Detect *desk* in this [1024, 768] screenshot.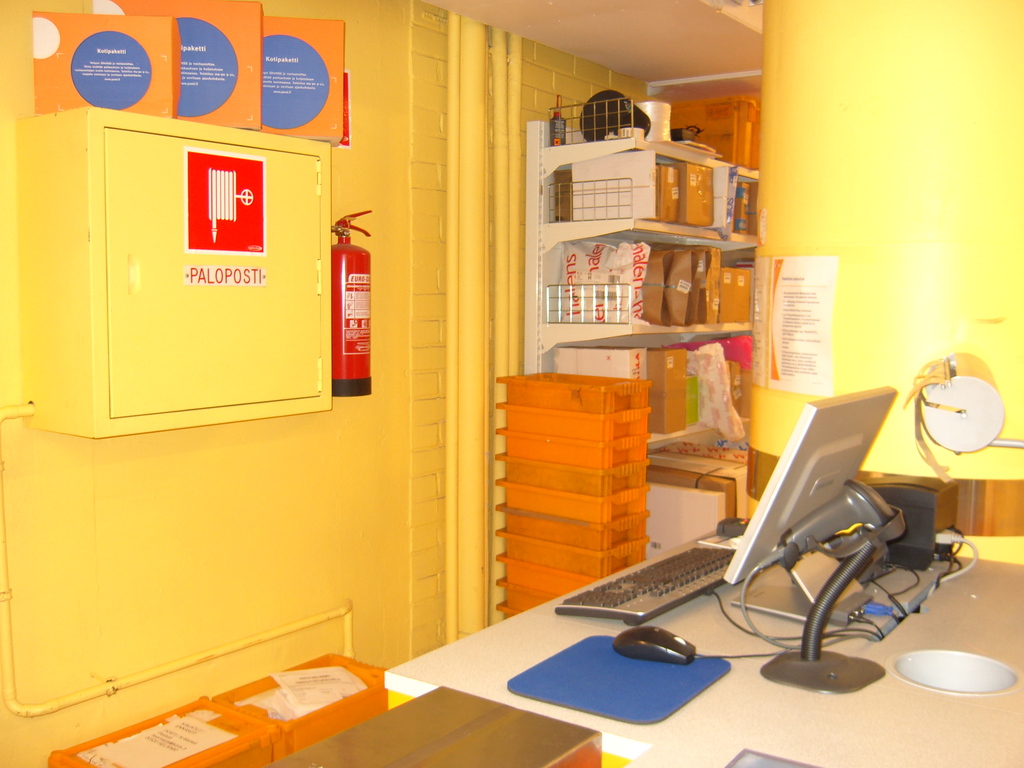
Detection: left=387, top=519, right=1023, bottom=767.
